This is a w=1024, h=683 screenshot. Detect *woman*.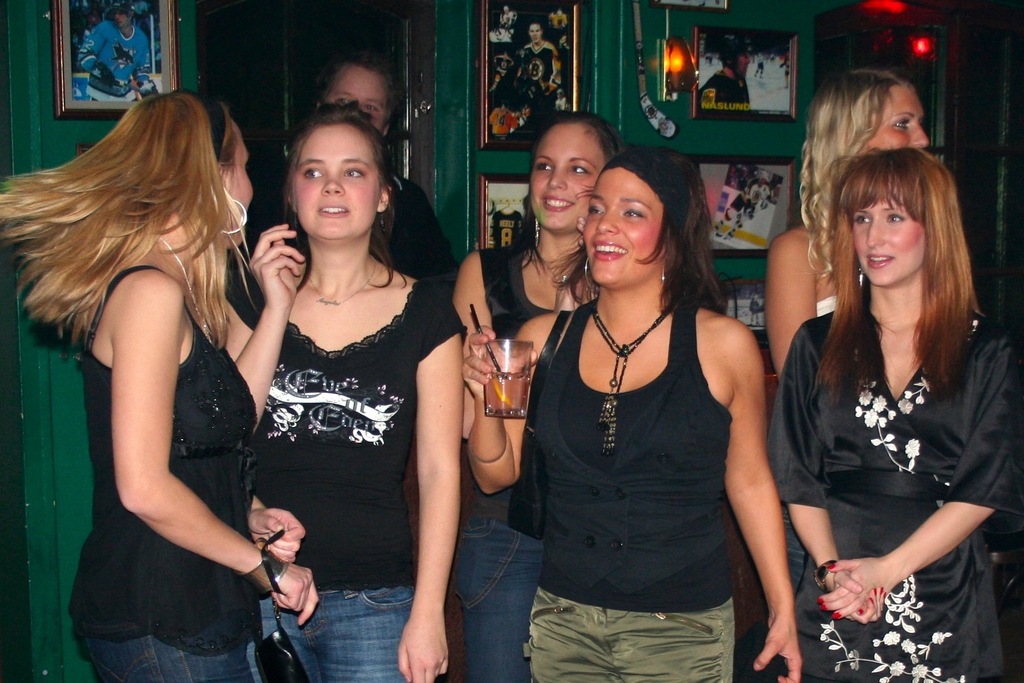
pyautogui.locateOnScreen(447, 115, 627, 680).
